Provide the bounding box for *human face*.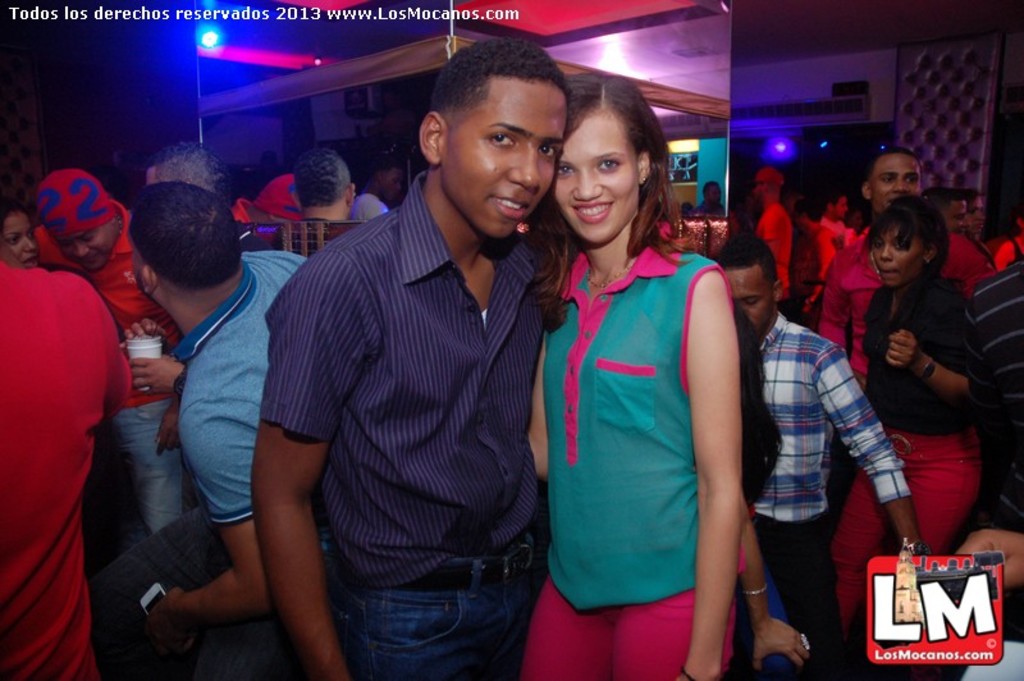
<box>0,205,38,270</box>.
